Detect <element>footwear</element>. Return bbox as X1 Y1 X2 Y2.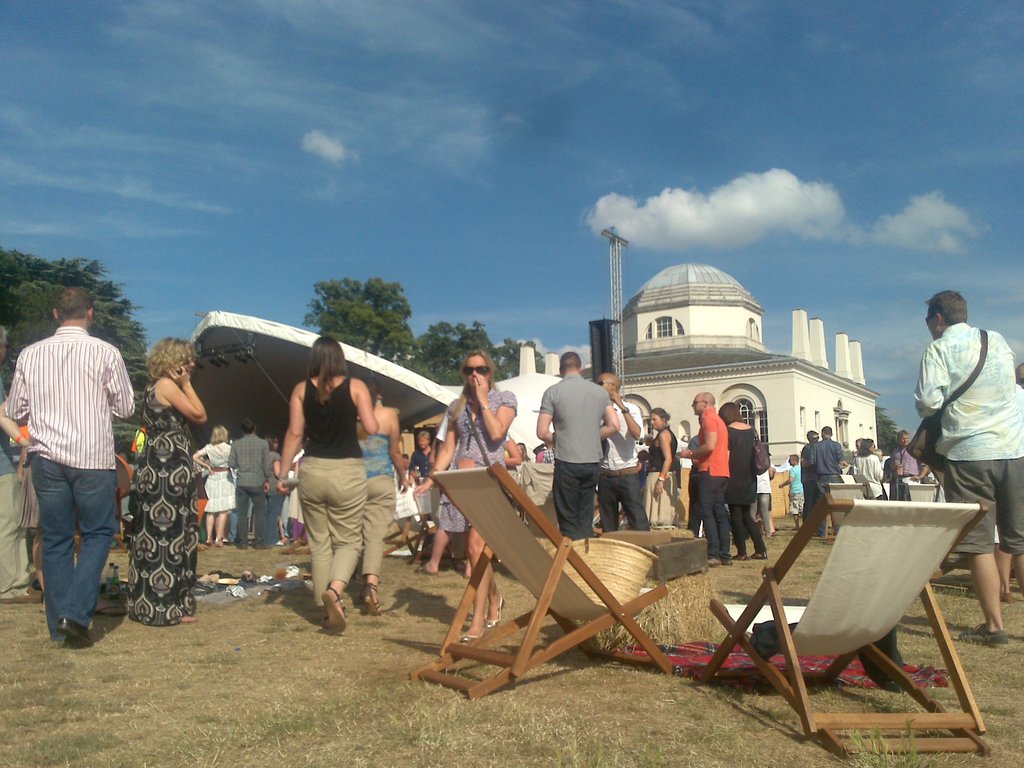
460 566 470 579.
